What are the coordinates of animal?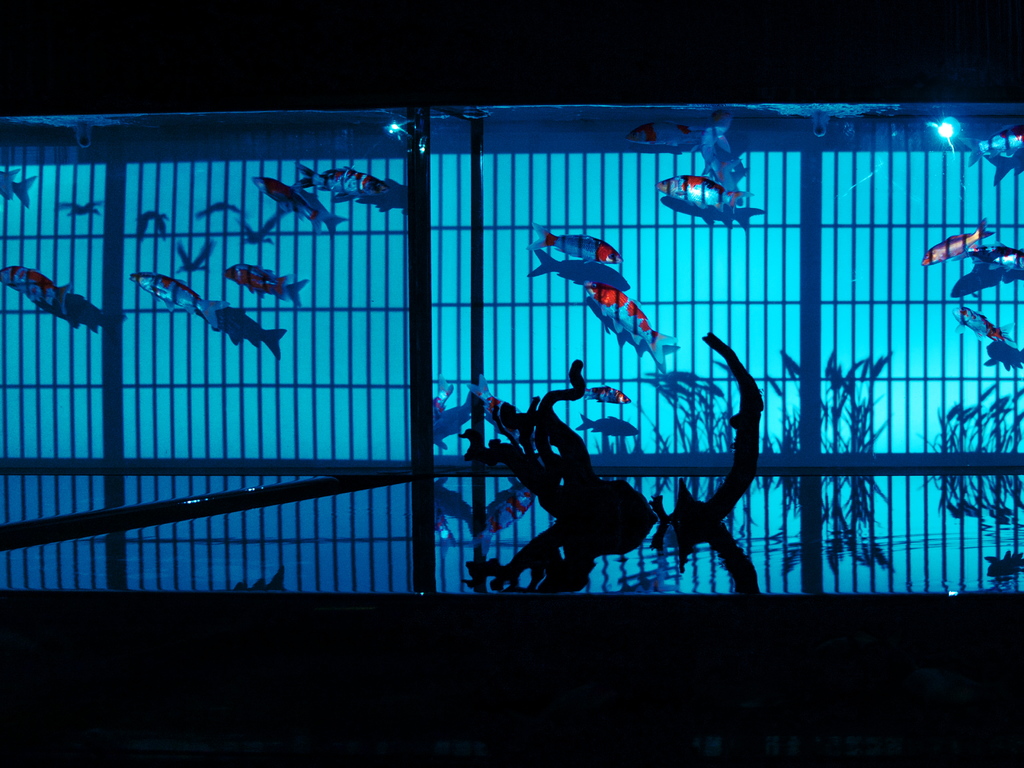
(916,216,995,264).
